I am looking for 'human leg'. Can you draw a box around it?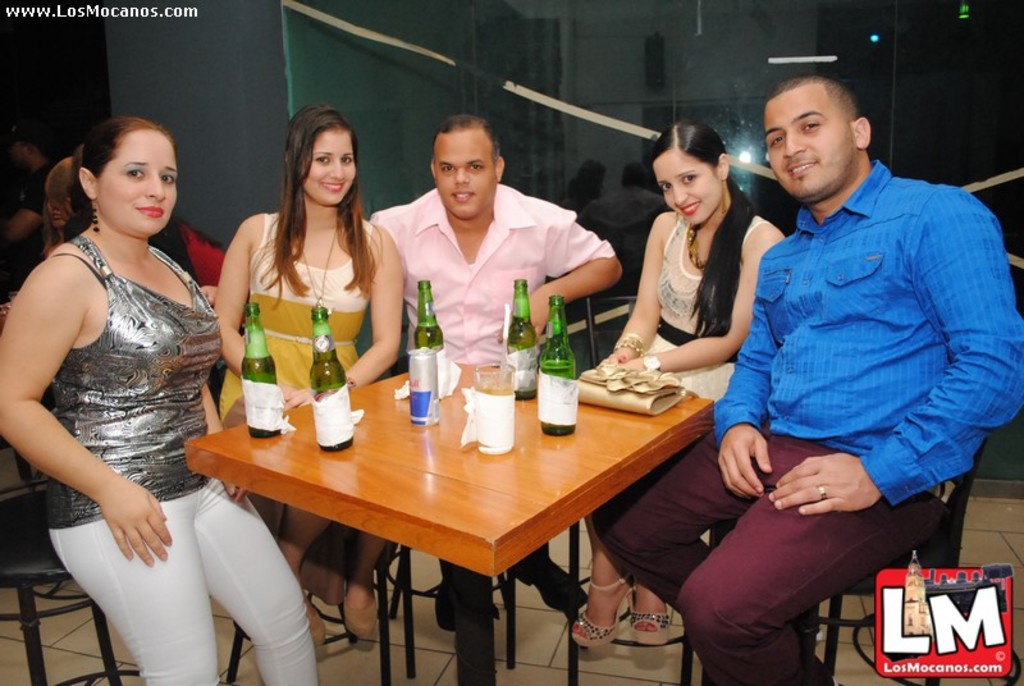
Sure, the bounding box is bbox=[215, 370, 333, 646].
